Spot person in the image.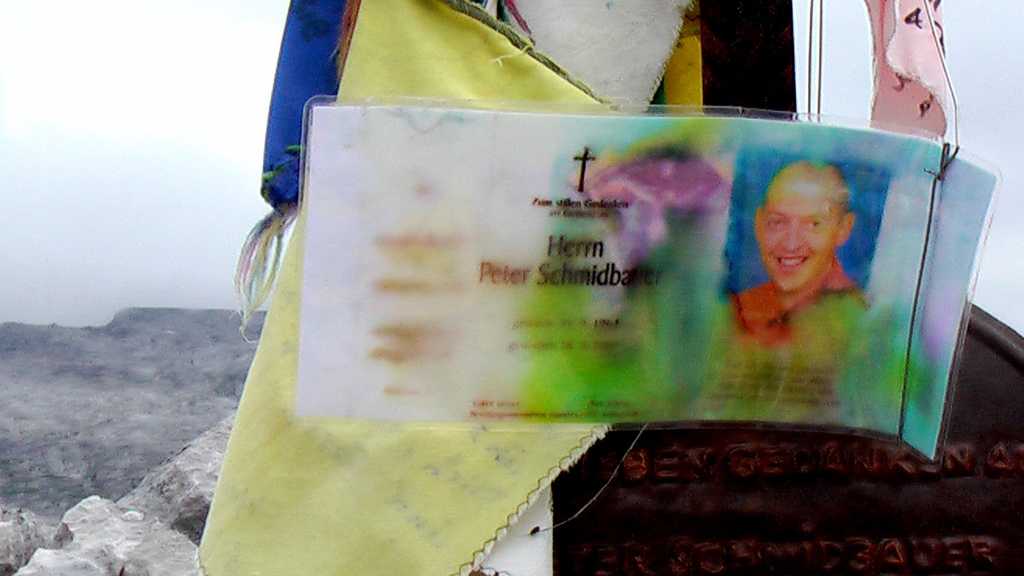
person found at (736, 143, 881, 364).
